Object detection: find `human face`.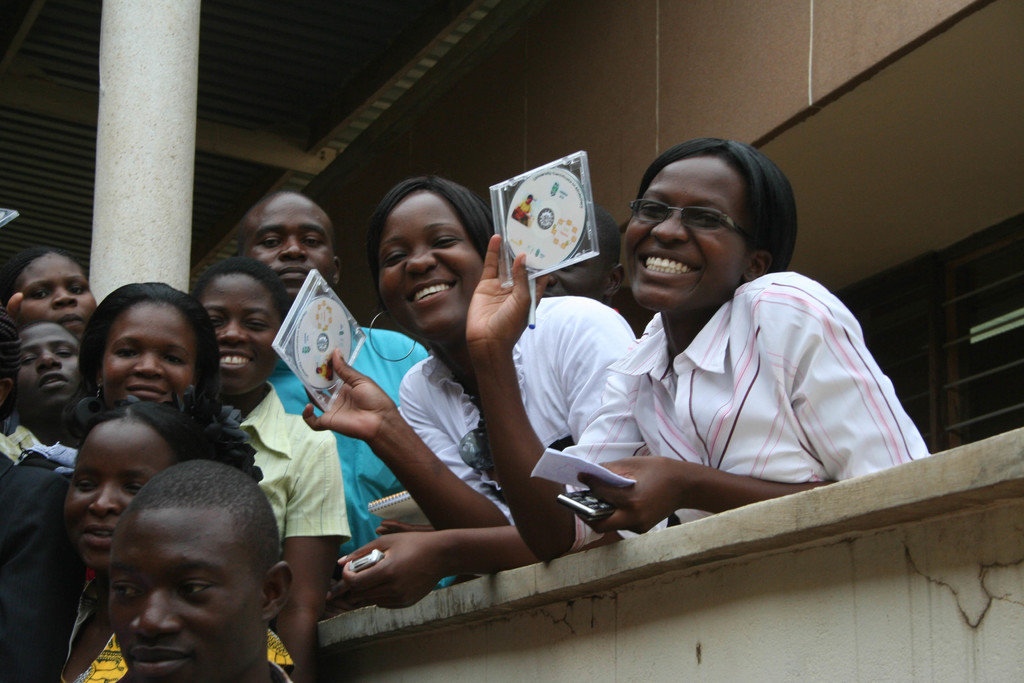
x1=194 y1=276 x2=279 y2=399.
